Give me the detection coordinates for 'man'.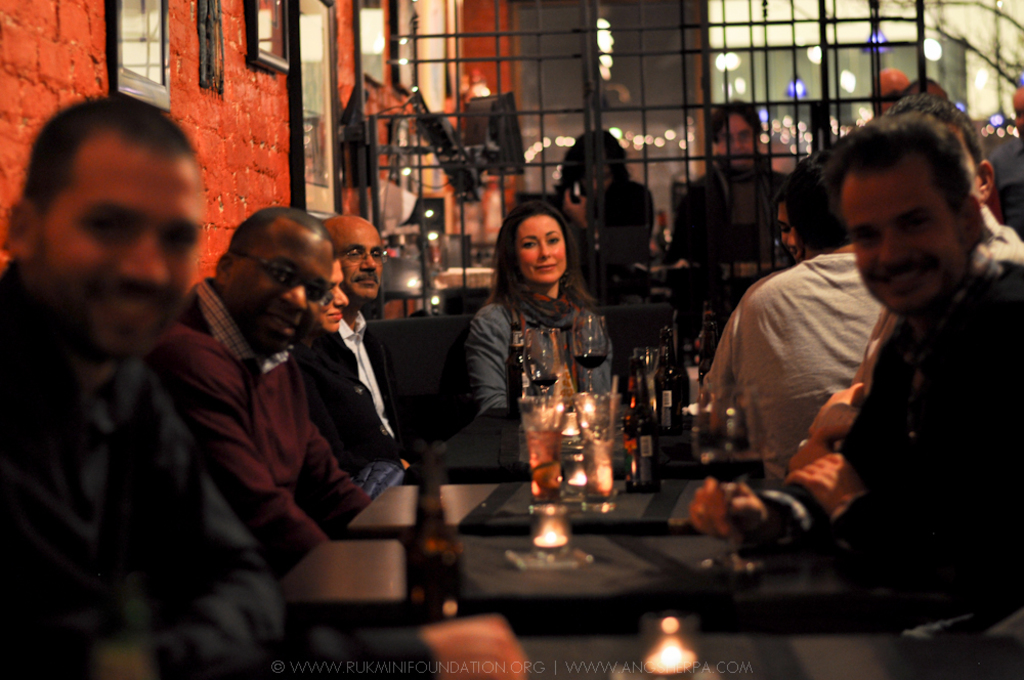
box(0, 113, 258, 634).
